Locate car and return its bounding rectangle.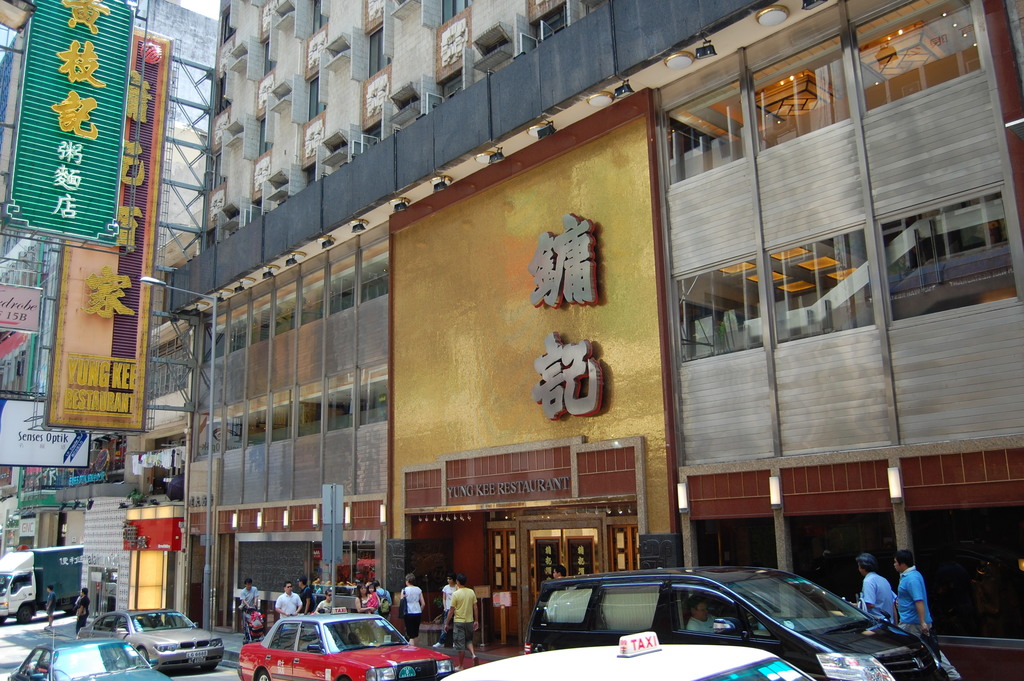
bbox=[444, 634, 805, 680].
